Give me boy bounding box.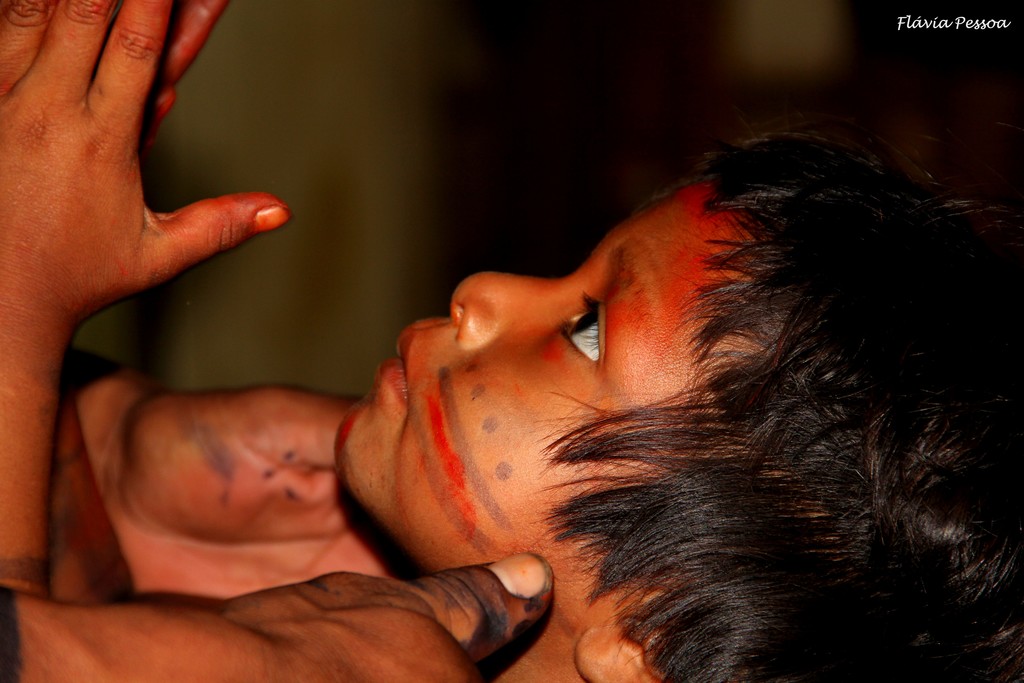
<region>0, 0, 1023, 682</region>.
